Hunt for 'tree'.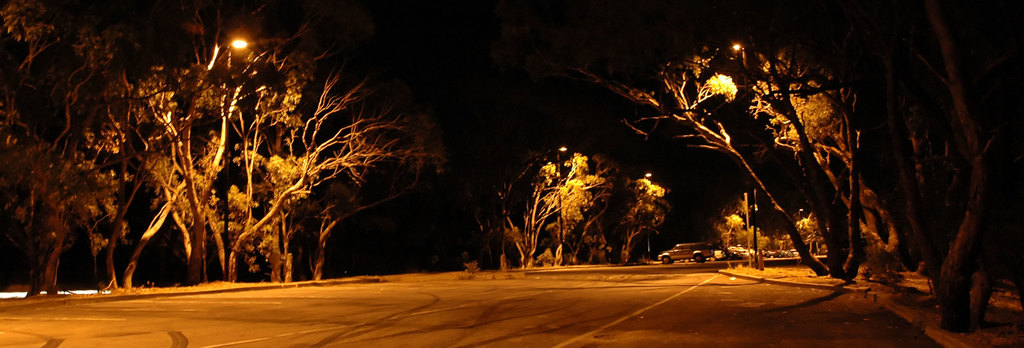
Hunted down at bbox=[468, 138, 609, 266].
